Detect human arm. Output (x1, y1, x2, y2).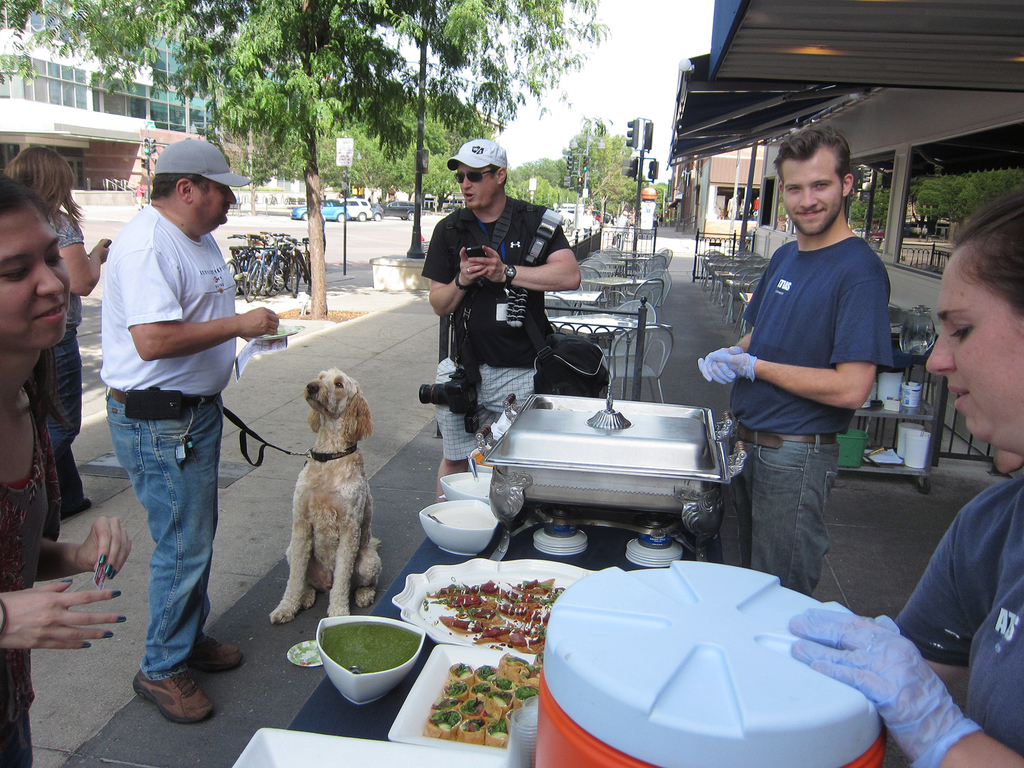
(465, 201, 583, 291).
